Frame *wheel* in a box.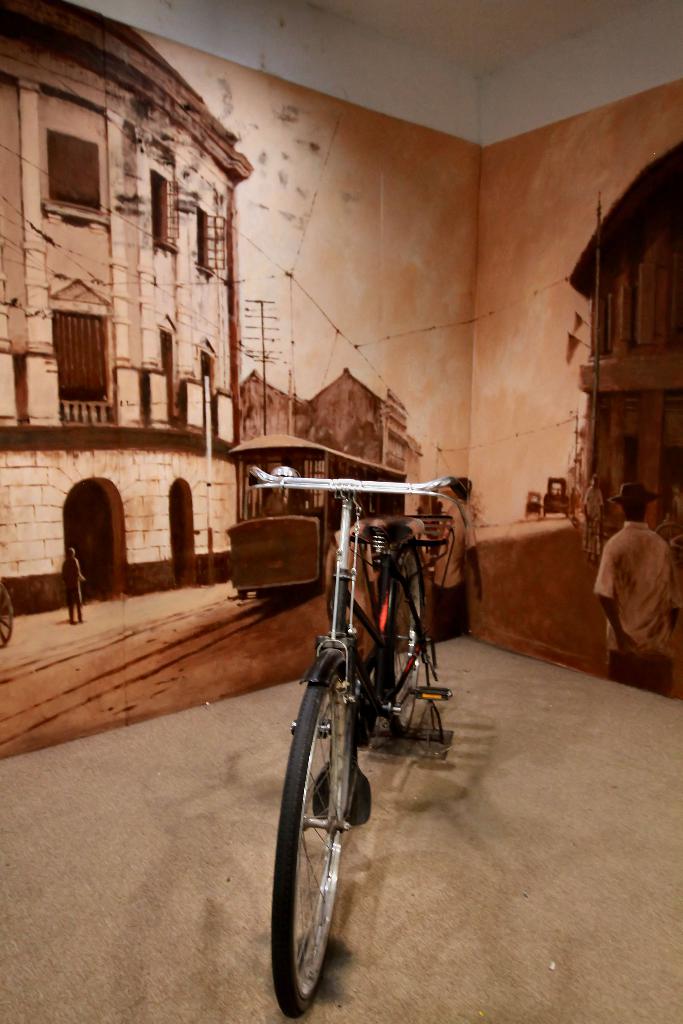
locate(0, 586, 14, 648).
